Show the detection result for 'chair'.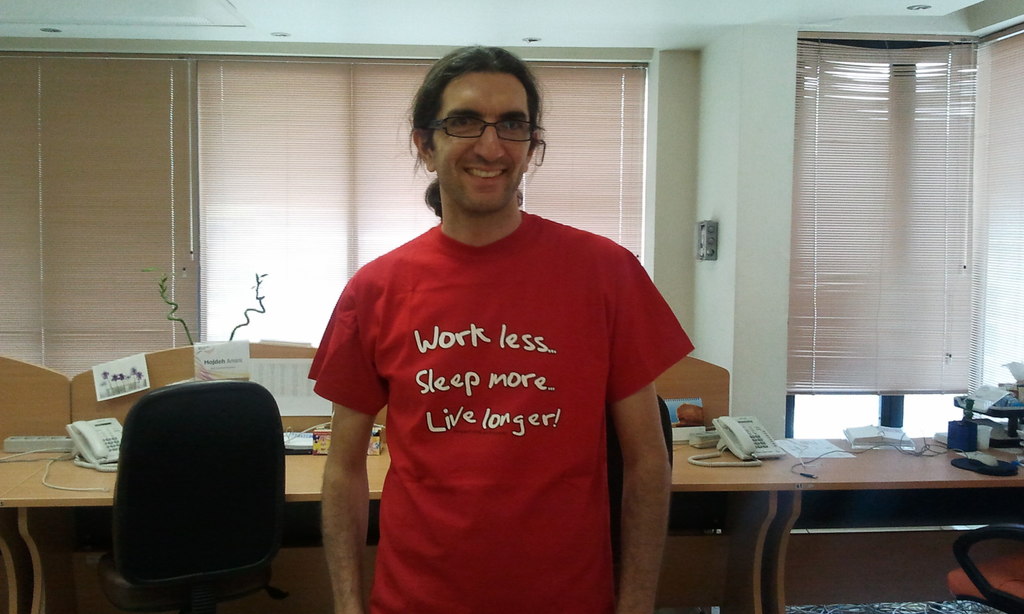
[x1=96, y1=379, x2=294, y2=613].
